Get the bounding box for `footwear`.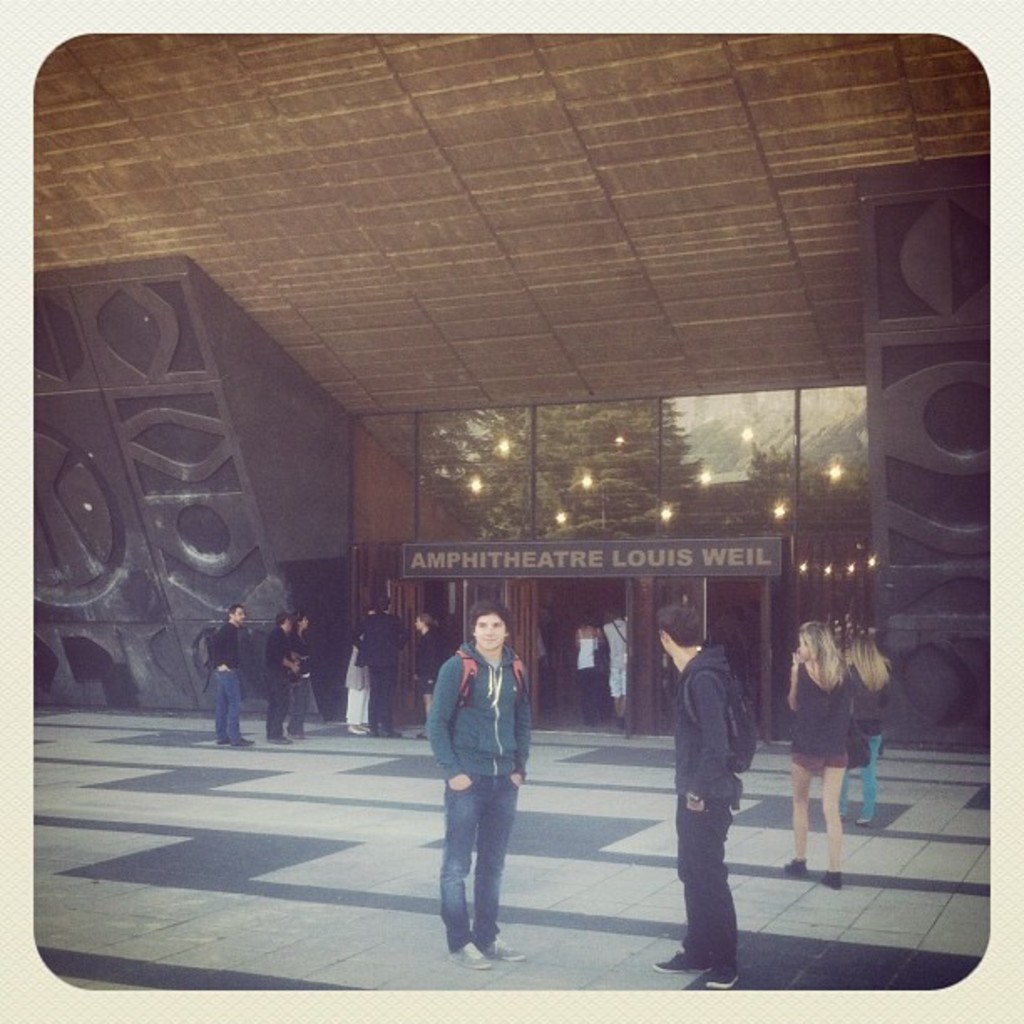
(x1=276, y1=735, x2=293, y2=745).
